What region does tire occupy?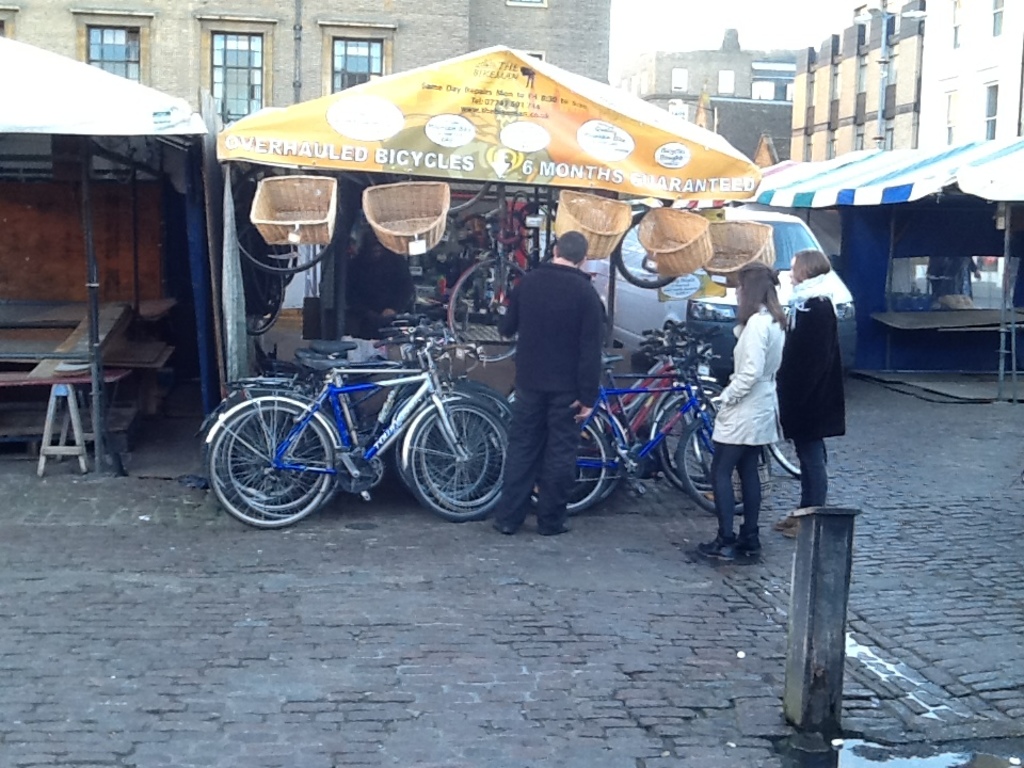
(left=518, top=201, right=560, bottom=255).
